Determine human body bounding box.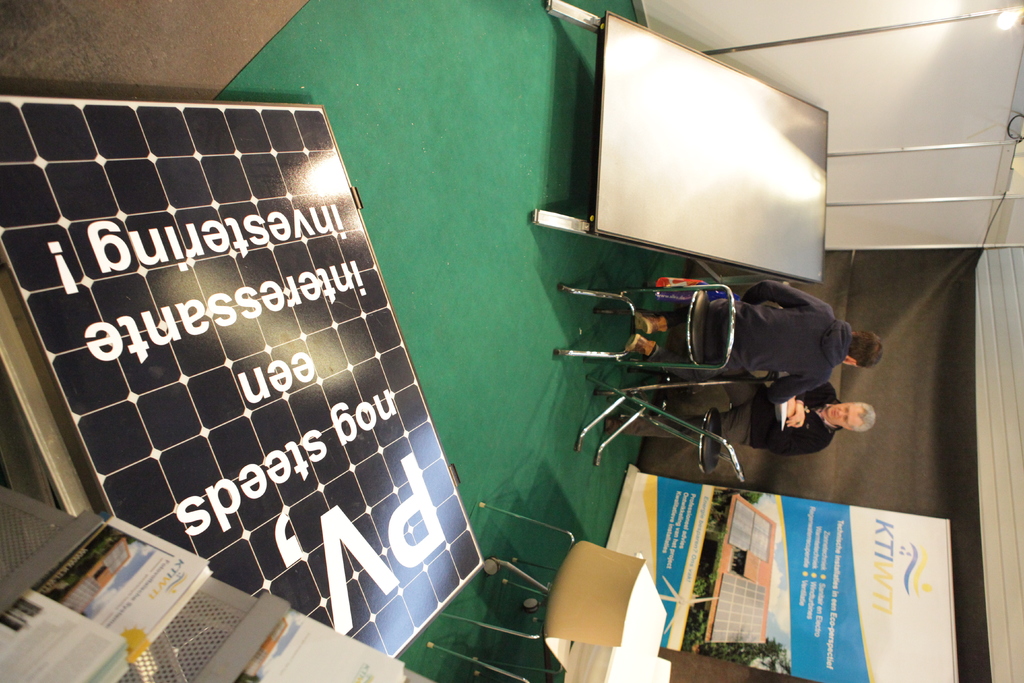
Determined: BBox(628, 282, 886, 402).
